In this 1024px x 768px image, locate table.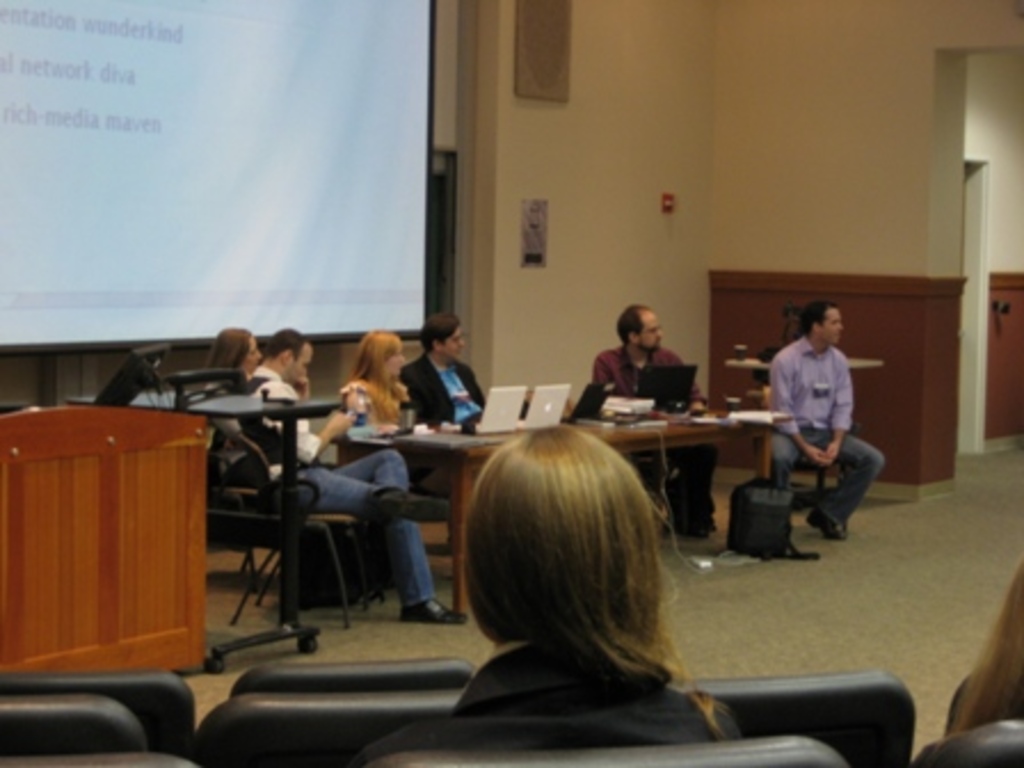
Bounding box: BBox(325, 405, 793, 624).
